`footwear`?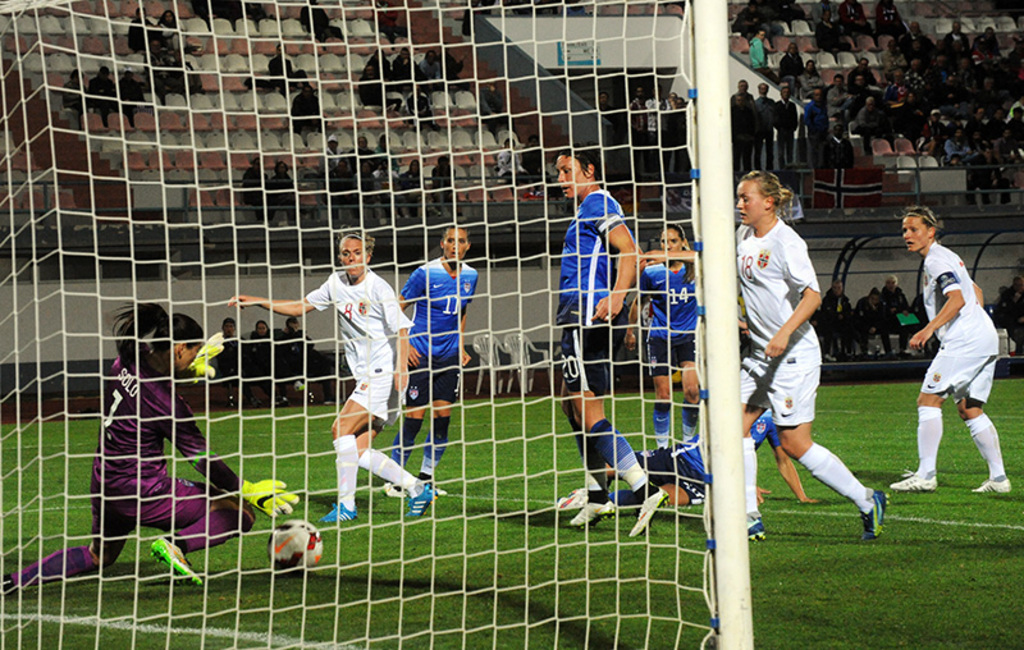
566/499/614/531
